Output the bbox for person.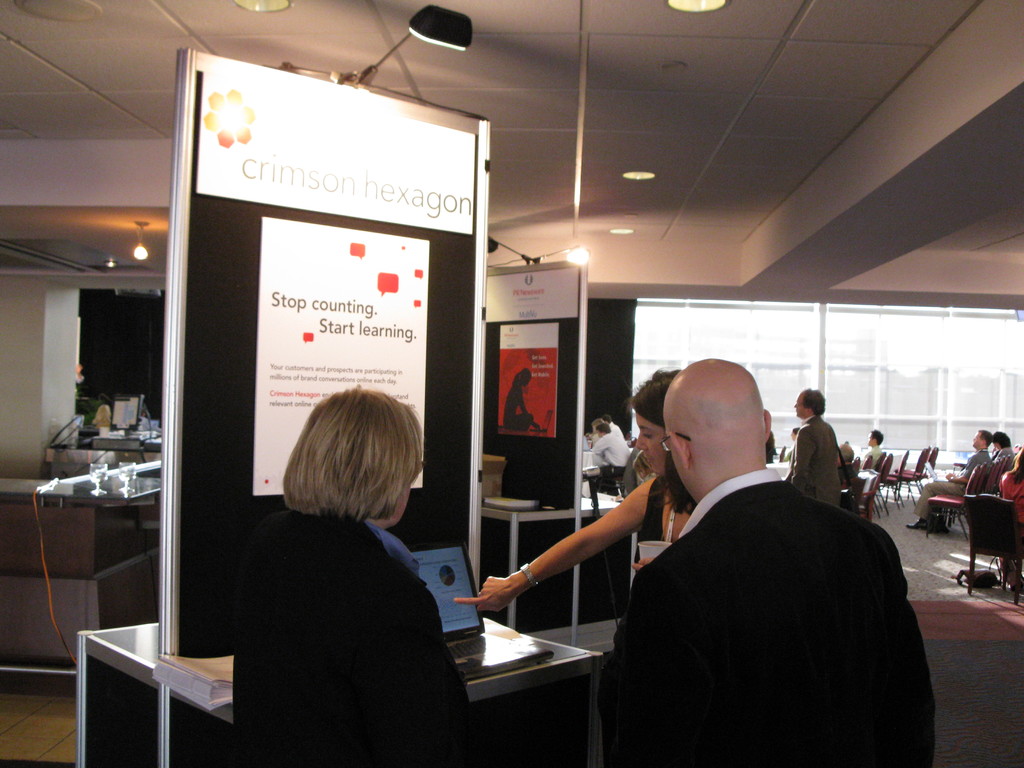
detection(863, 429, 884, 470).
